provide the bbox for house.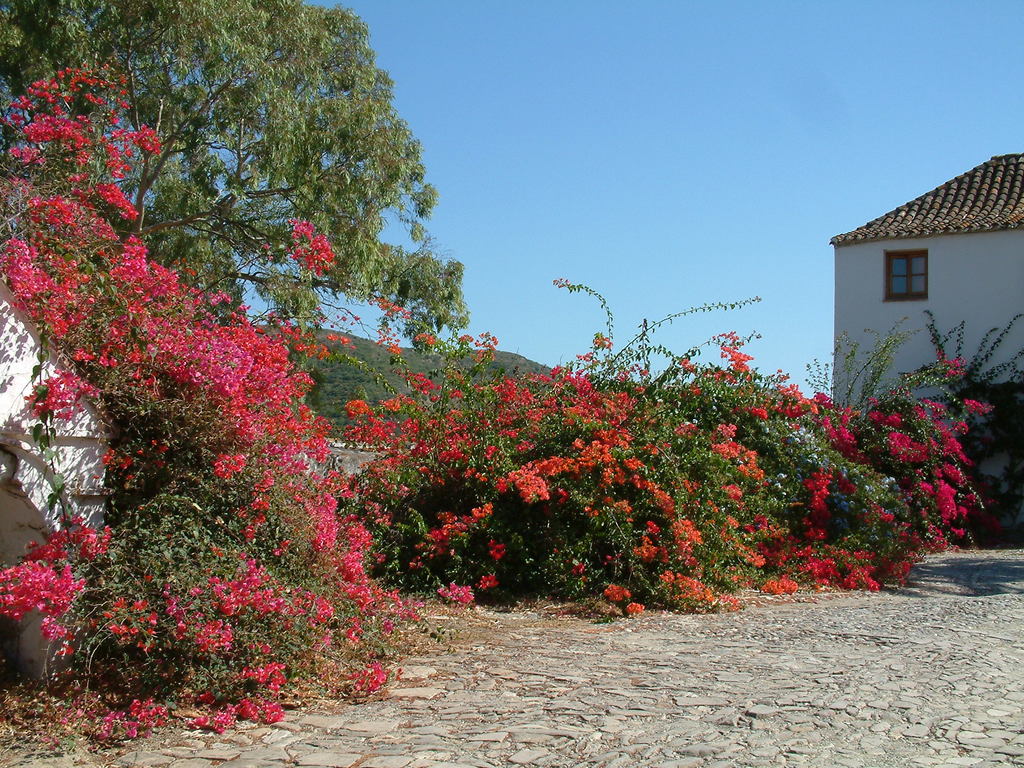
x1=237 y1=324 x2=559 y2=513.
